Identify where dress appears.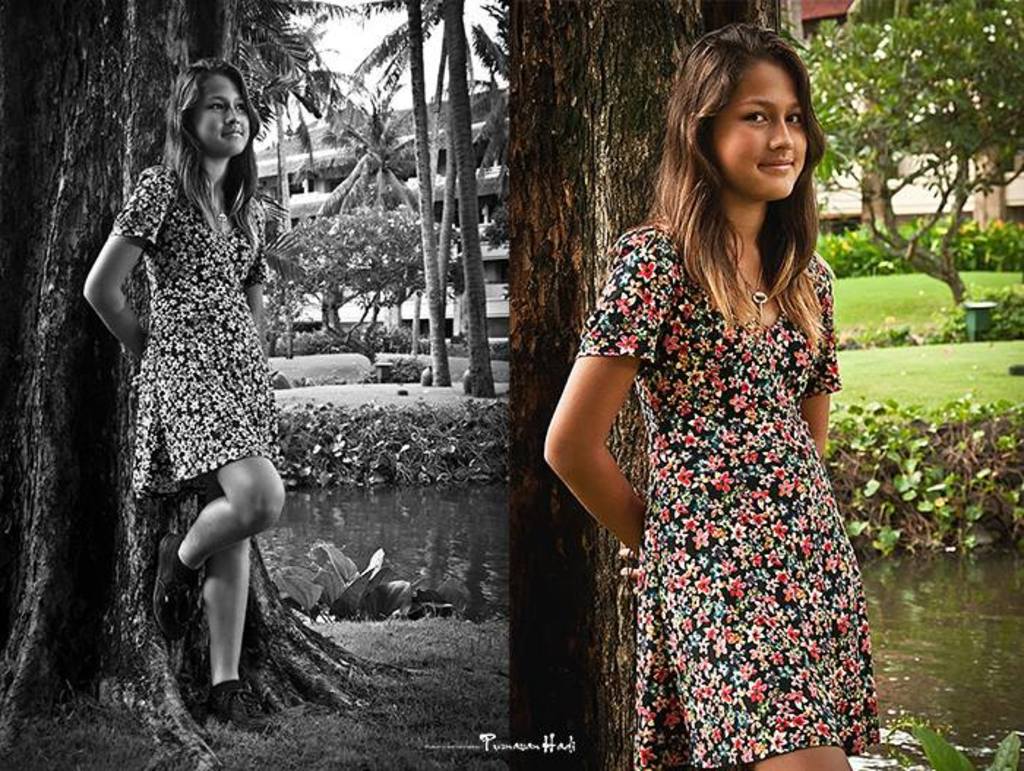
Appears at (left=98, top=162, right=291, bottom=506).
